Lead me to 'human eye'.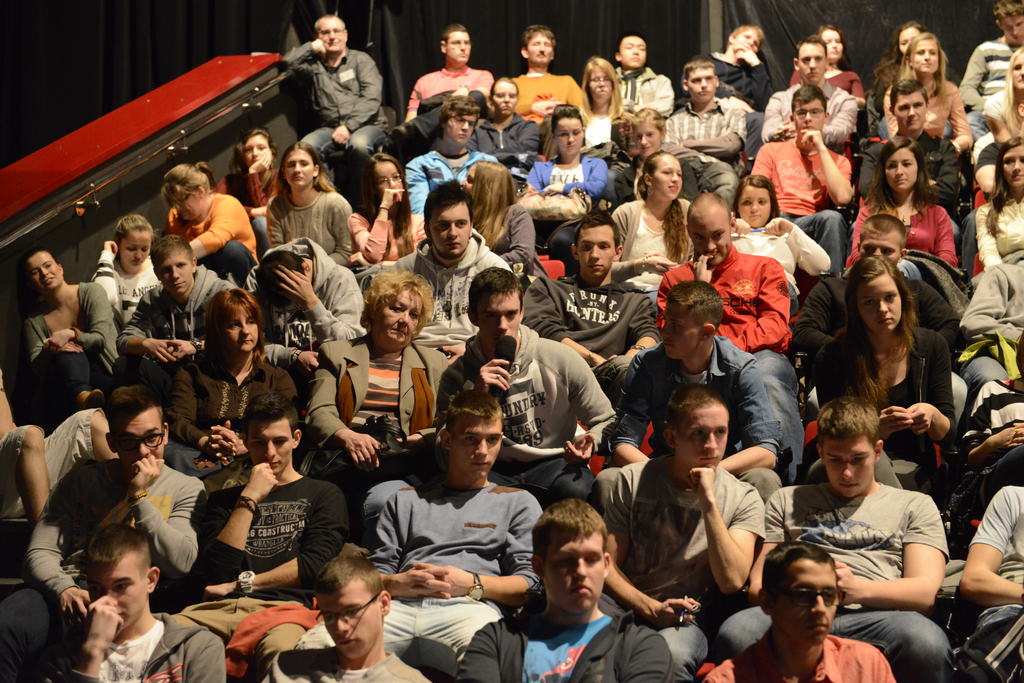
Lead to crop(916, 47, 925, 55).
